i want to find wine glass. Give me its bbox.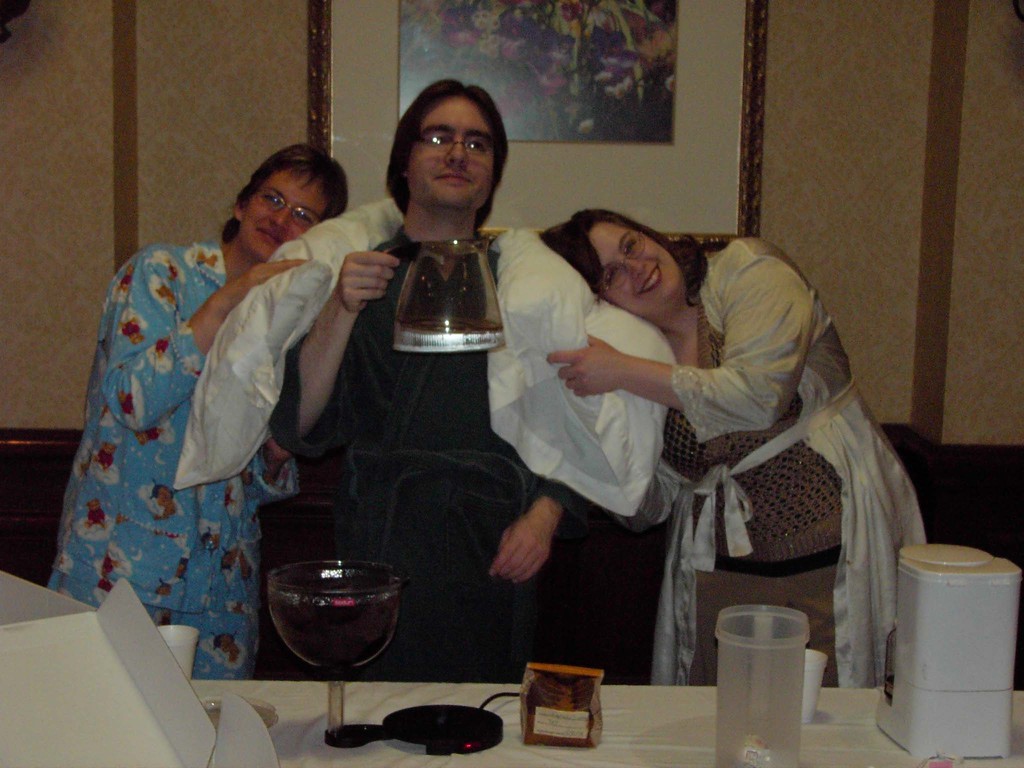
(262,566,412,728).
